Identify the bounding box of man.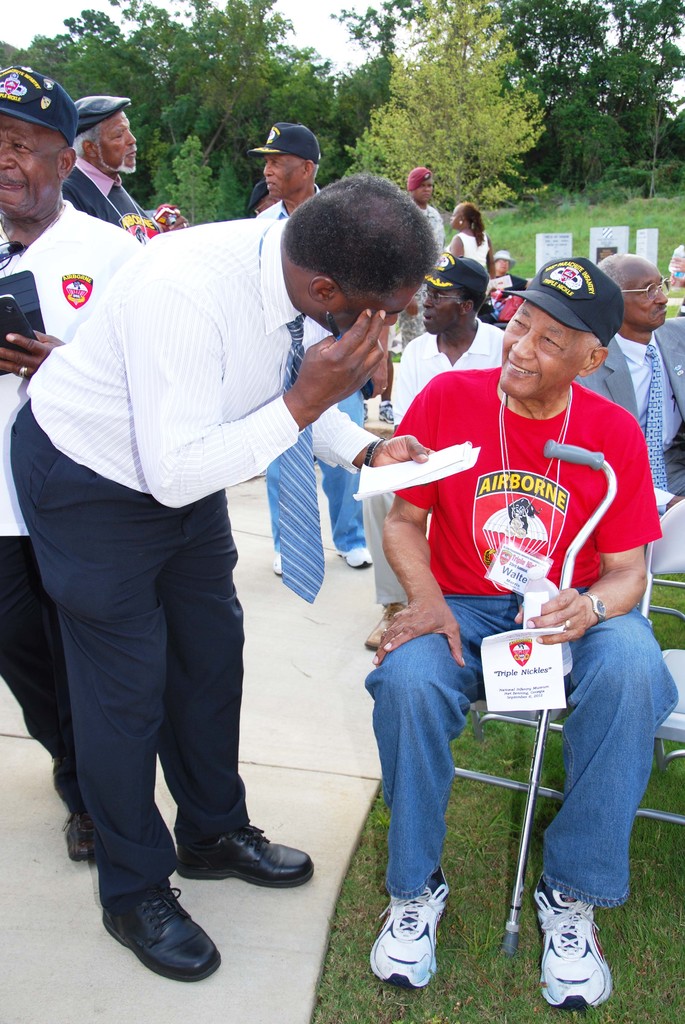
bbox=[10, 172, 442, 982].
